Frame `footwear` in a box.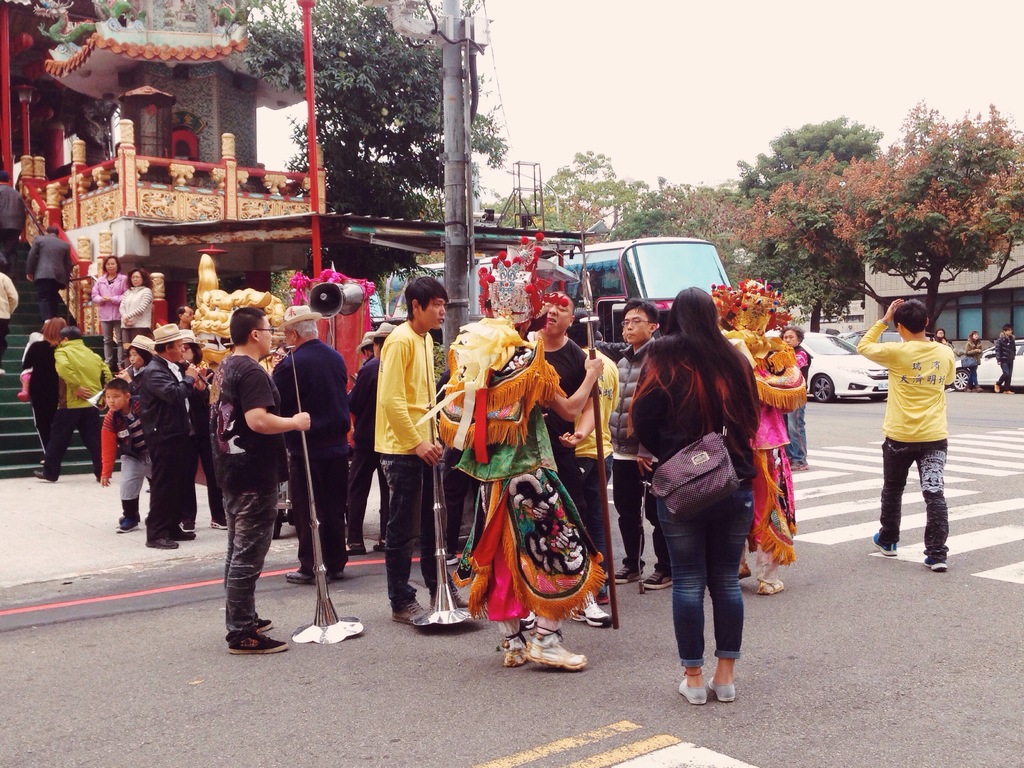
(left=789, top=459, right=808, bottom=472).
